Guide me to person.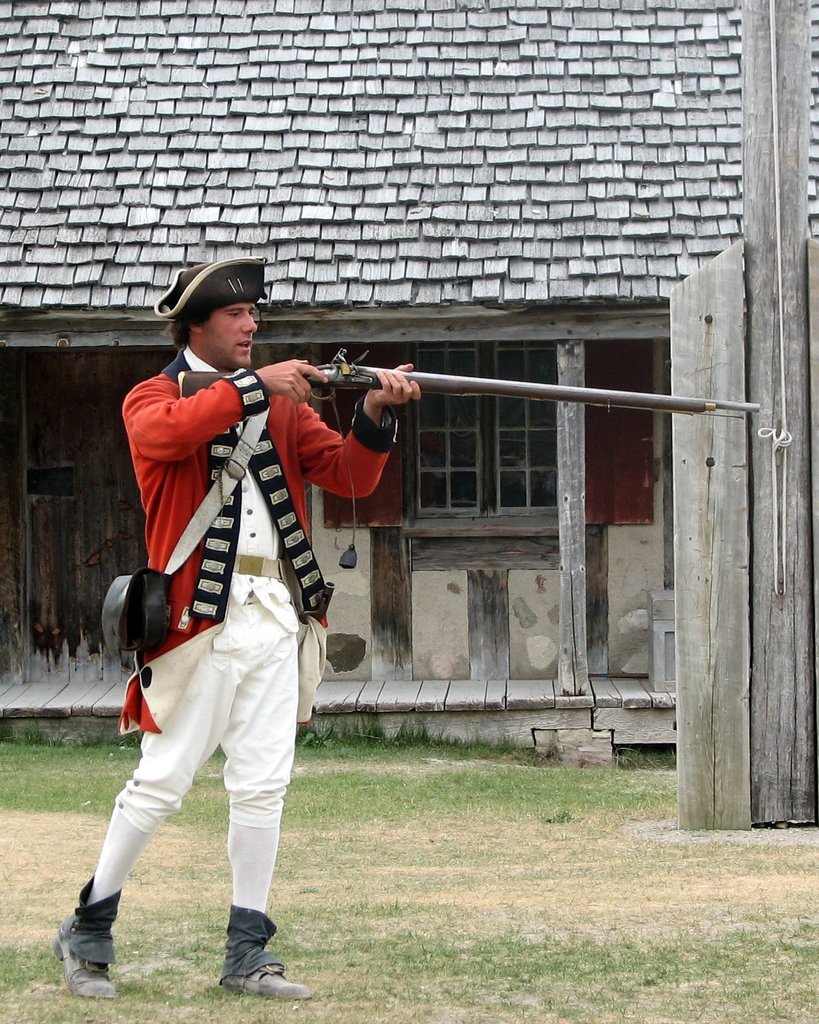
Guidance: 55 253 418 1002.
